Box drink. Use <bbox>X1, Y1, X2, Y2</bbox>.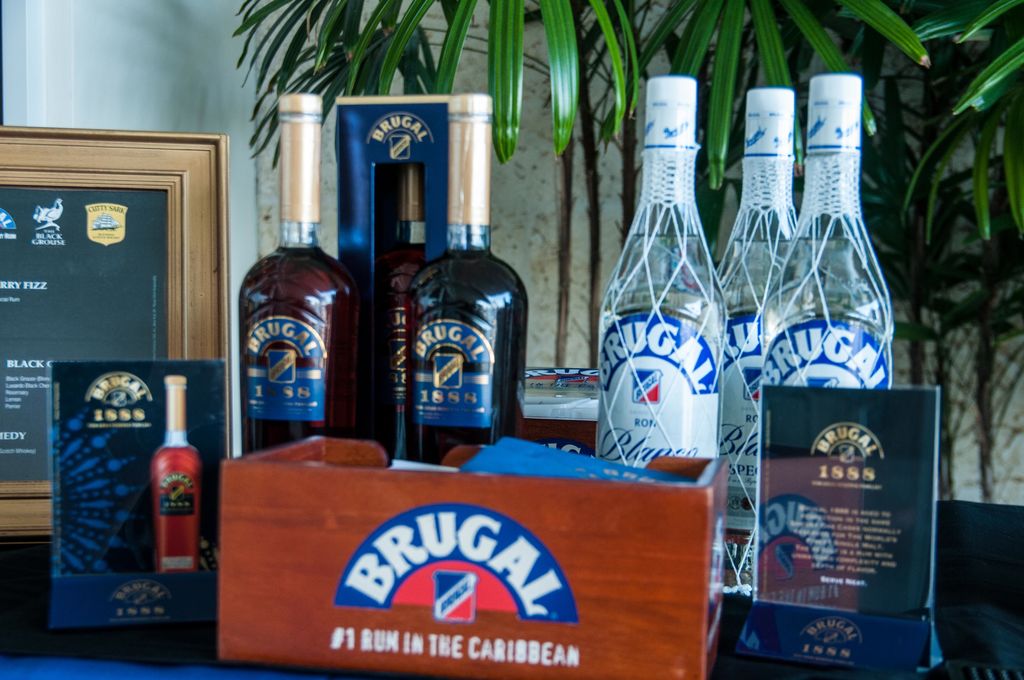
<bbox>711, 83, 800, 594</bbox>.
